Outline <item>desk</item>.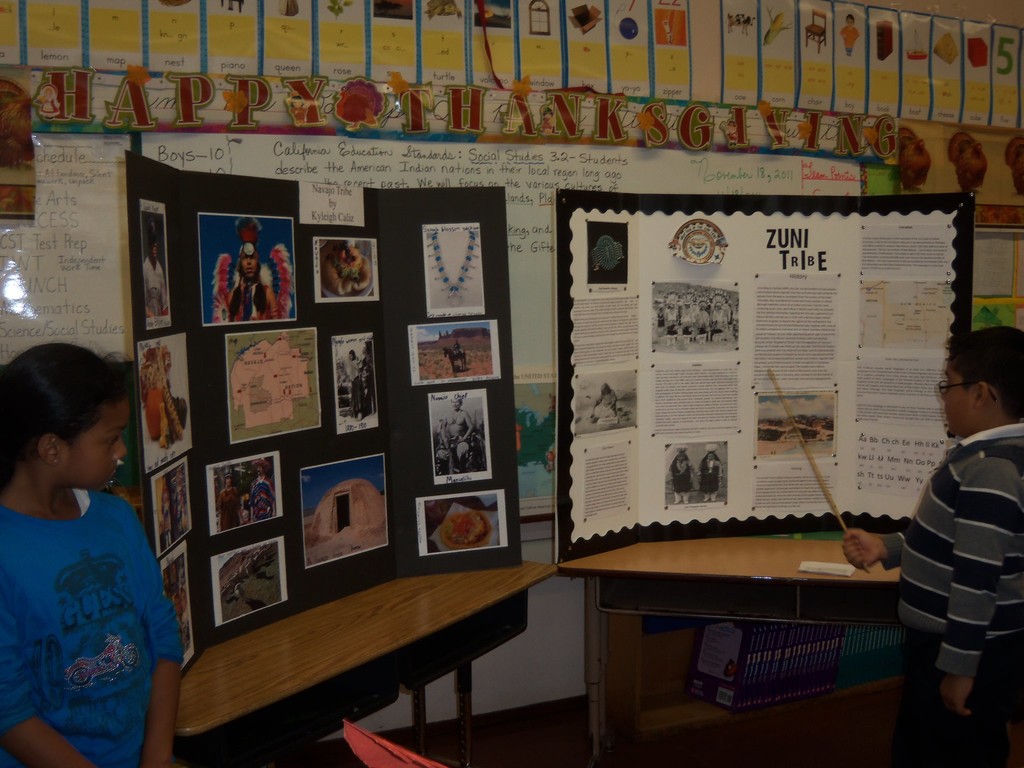
Outline: BBox(140, 554, 580, 754).
